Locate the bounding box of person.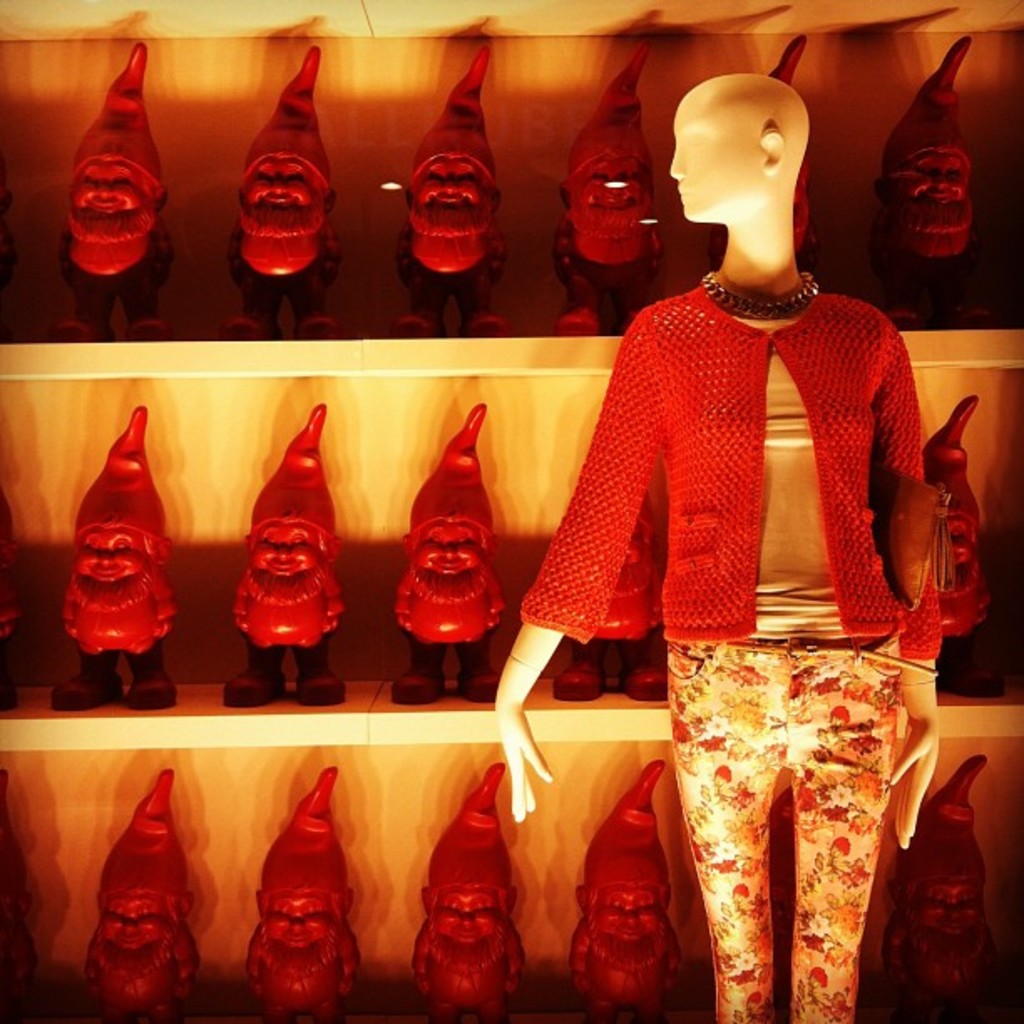
Bounding box: (211,38,336,346).
